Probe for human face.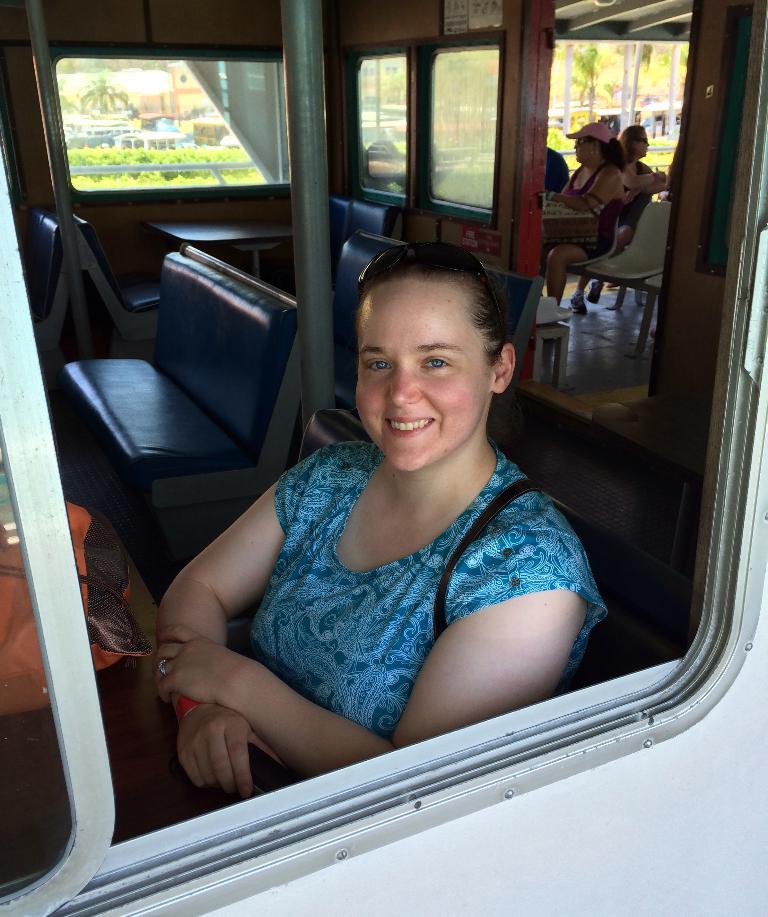
Probe result: {"left": 637, "top": 132, "right": 650, "bottom": 157}.
